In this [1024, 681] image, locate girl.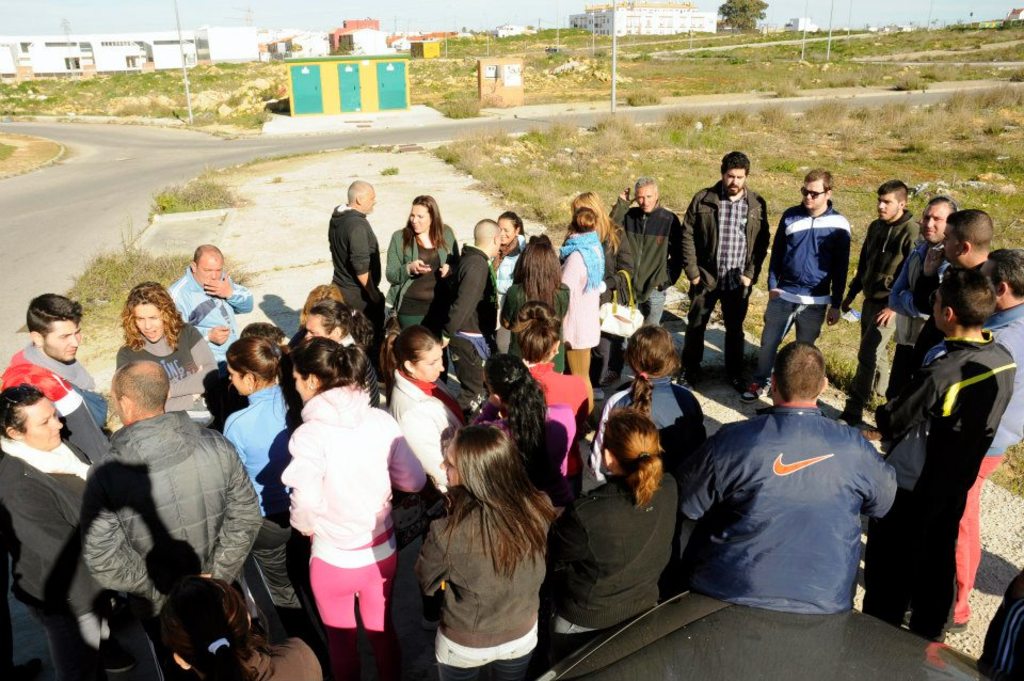
Bounding box: 415 417 558 680.
